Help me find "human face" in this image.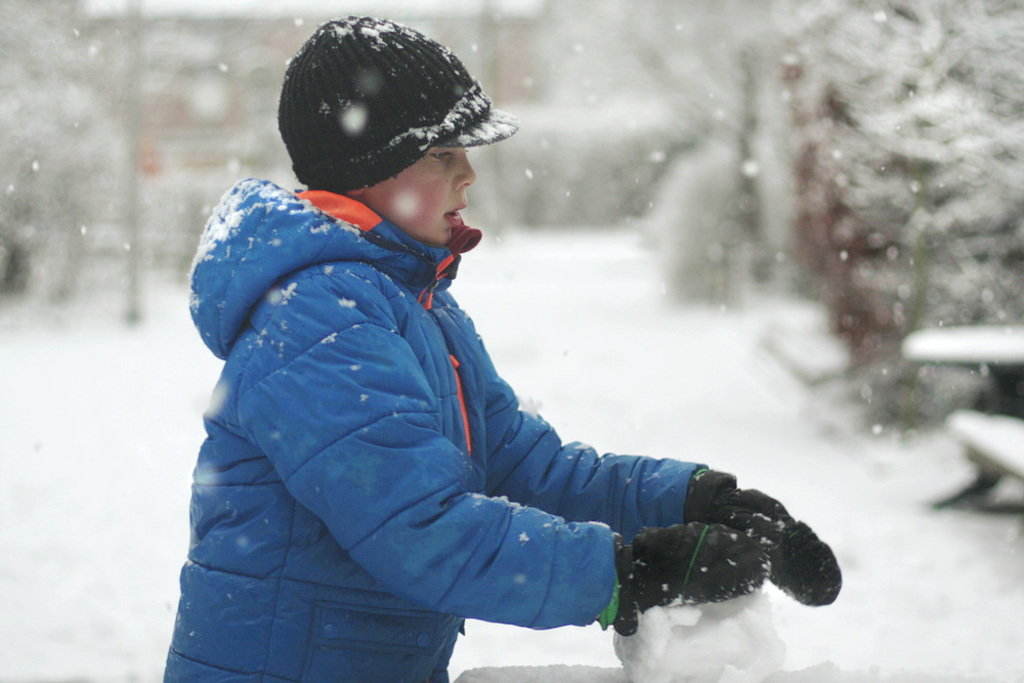
Found it: x1=361, y1=146, x2=478, y2=248.
